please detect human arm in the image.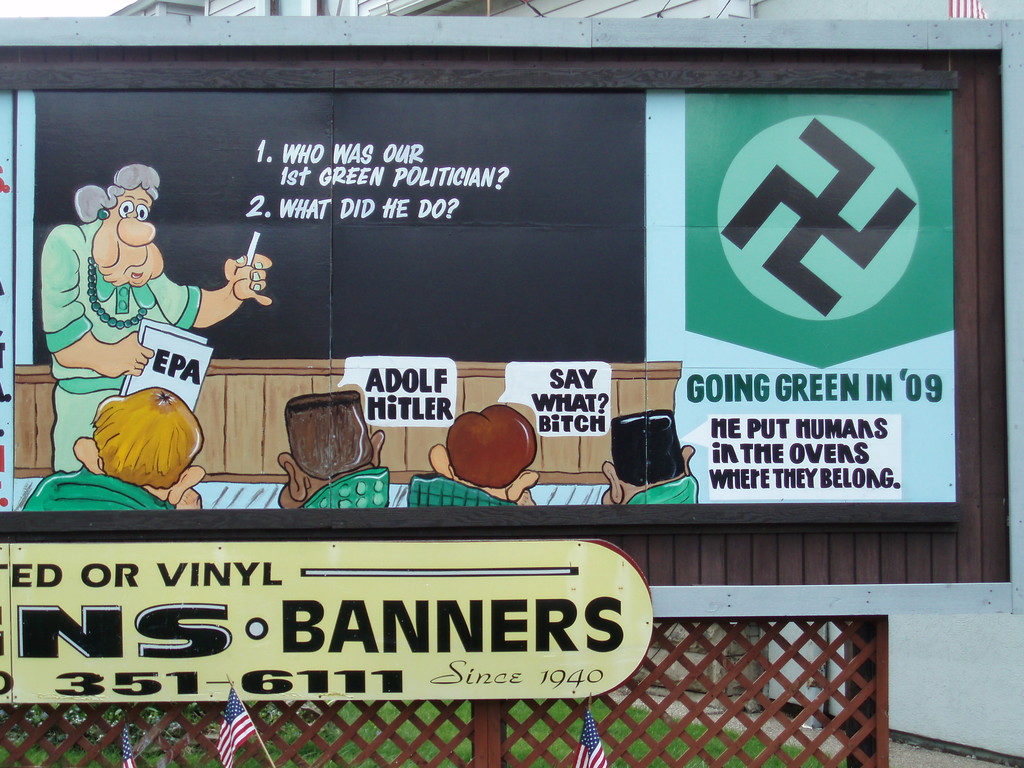
157:242:252:341.
